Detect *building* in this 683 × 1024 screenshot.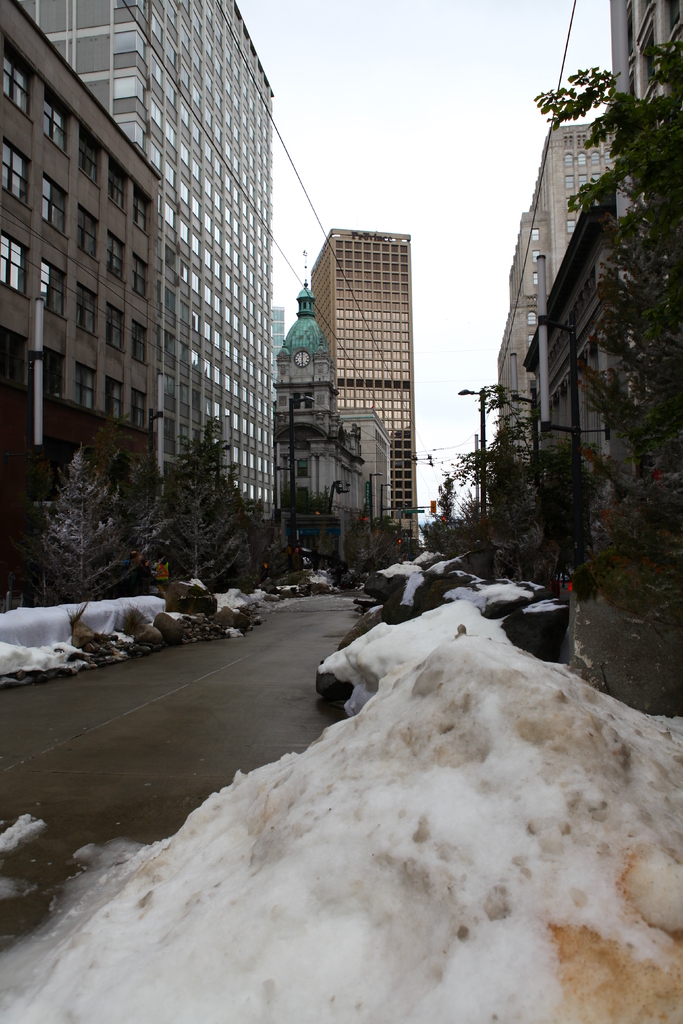
Detection: select_region(496, 122, 614, 428).
